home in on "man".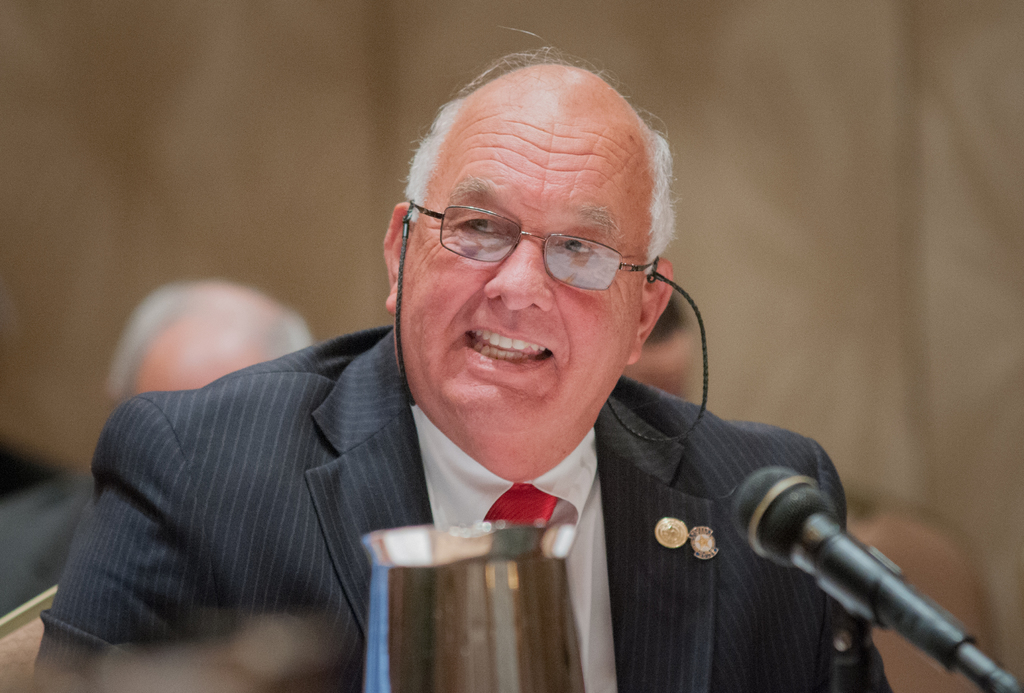
Homed in at x1=0, y1=276, x2=321, y2=623.
